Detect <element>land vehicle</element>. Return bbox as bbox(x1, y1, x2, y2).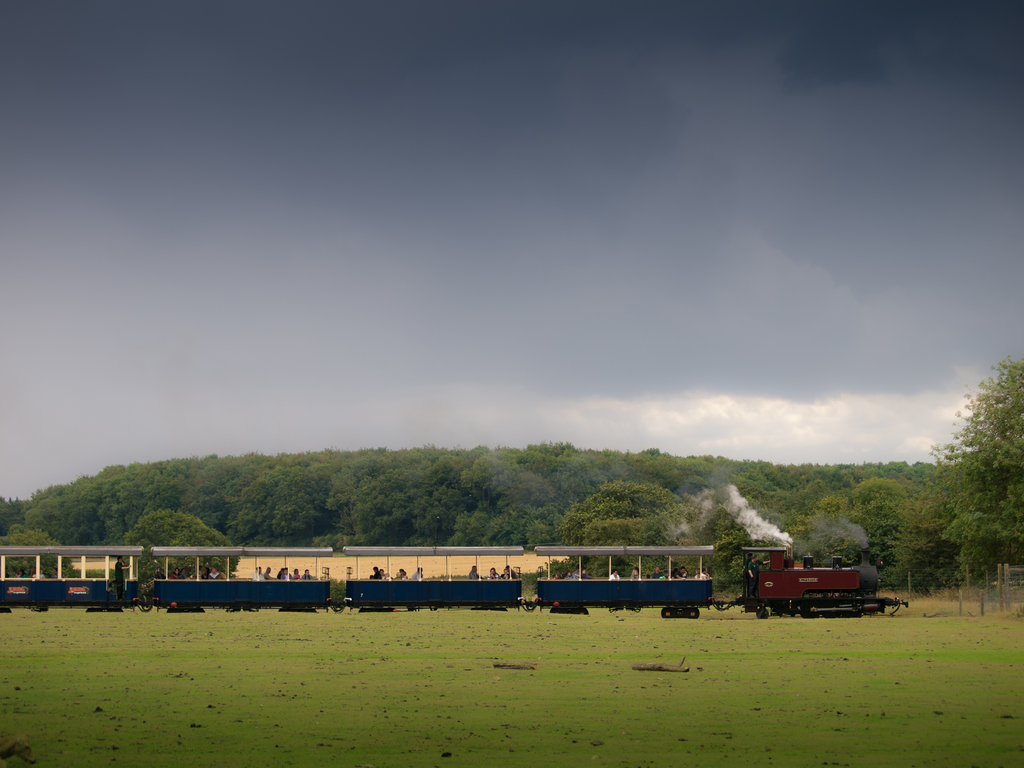
bbox(0, 540, 906, 616).
